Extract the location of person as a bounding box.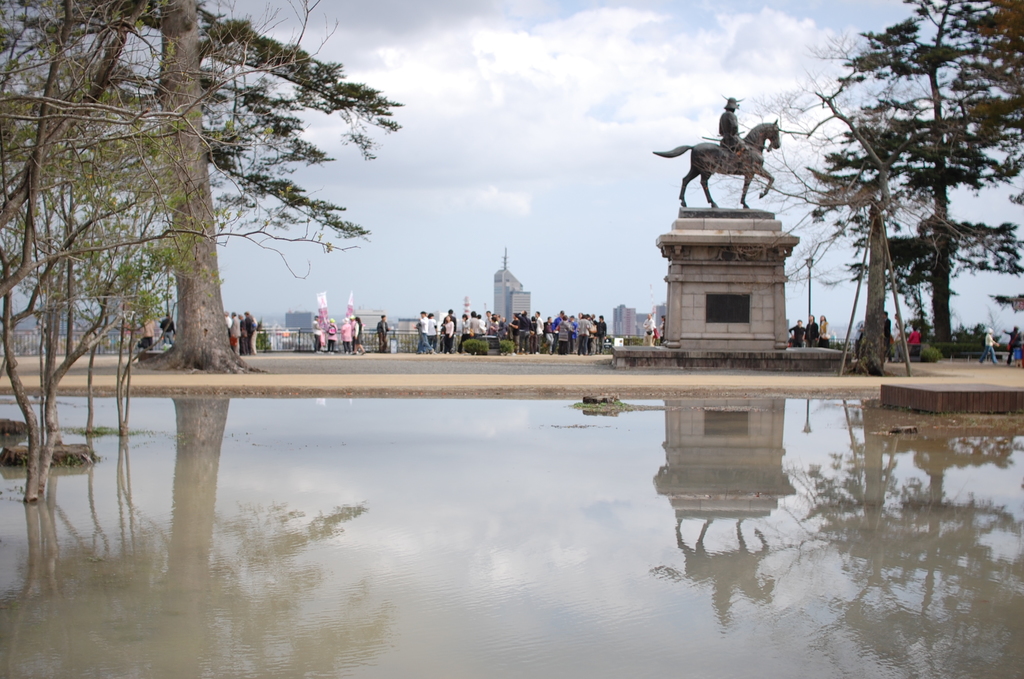
BBox(880, 310, 892, 359).
